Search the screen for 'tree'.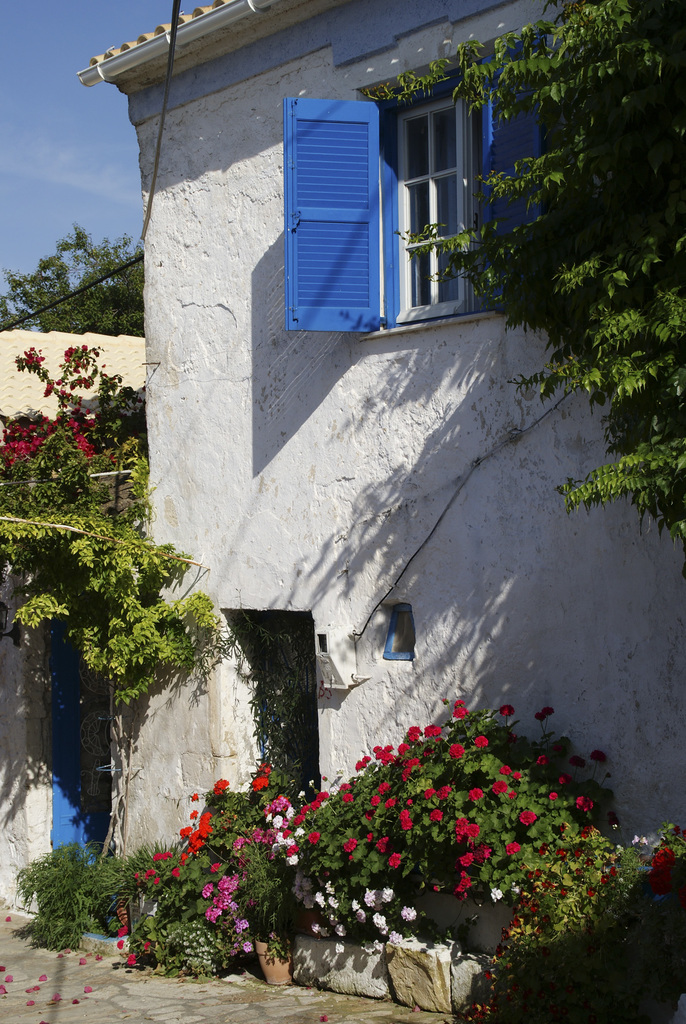
Found at select_region(0, 218, 144, 336).
